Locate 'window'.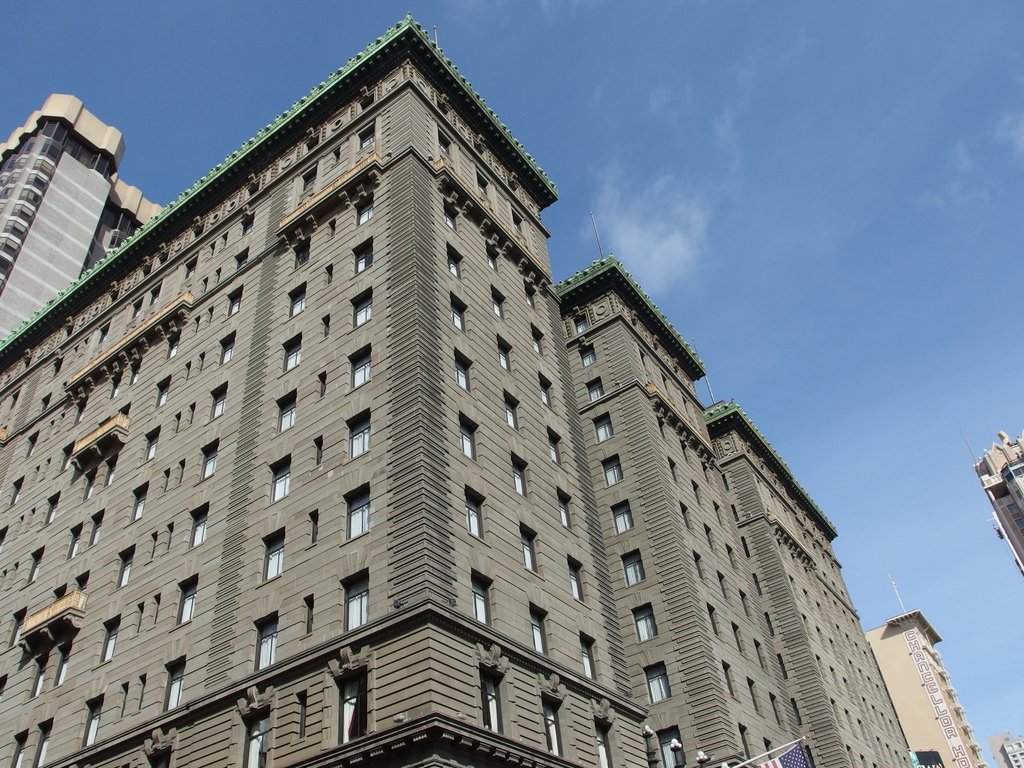
Bounding box: (25, 433, 41, 457).
